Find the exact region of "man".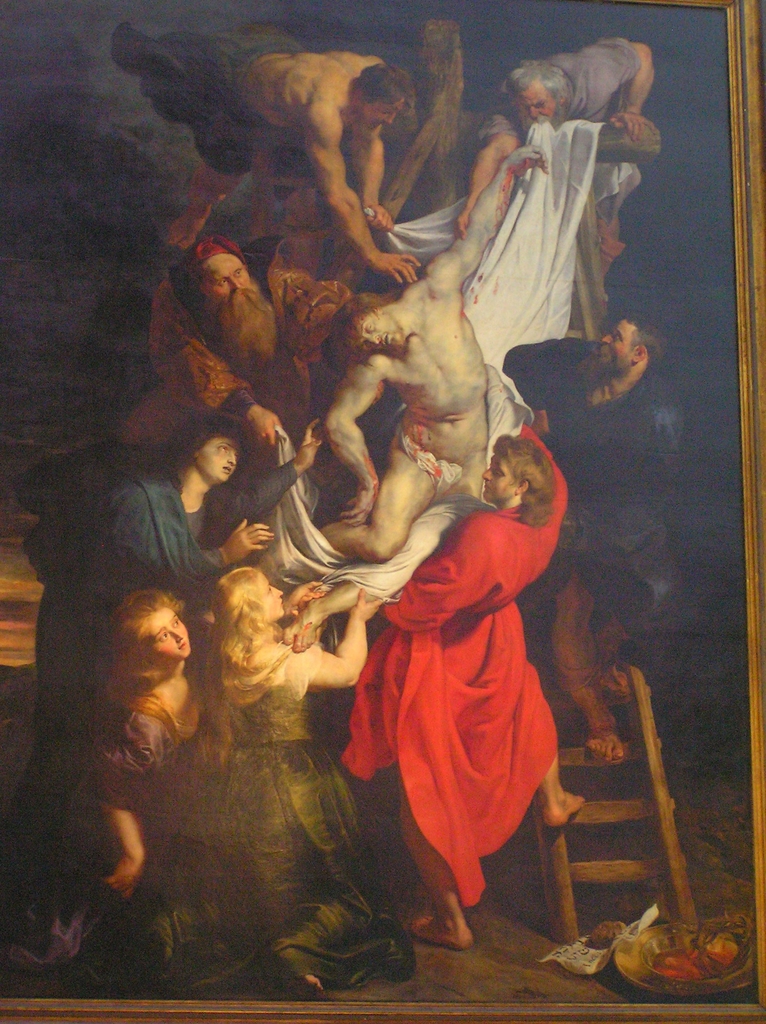
Exact region: (126, 49, 420, 290).
